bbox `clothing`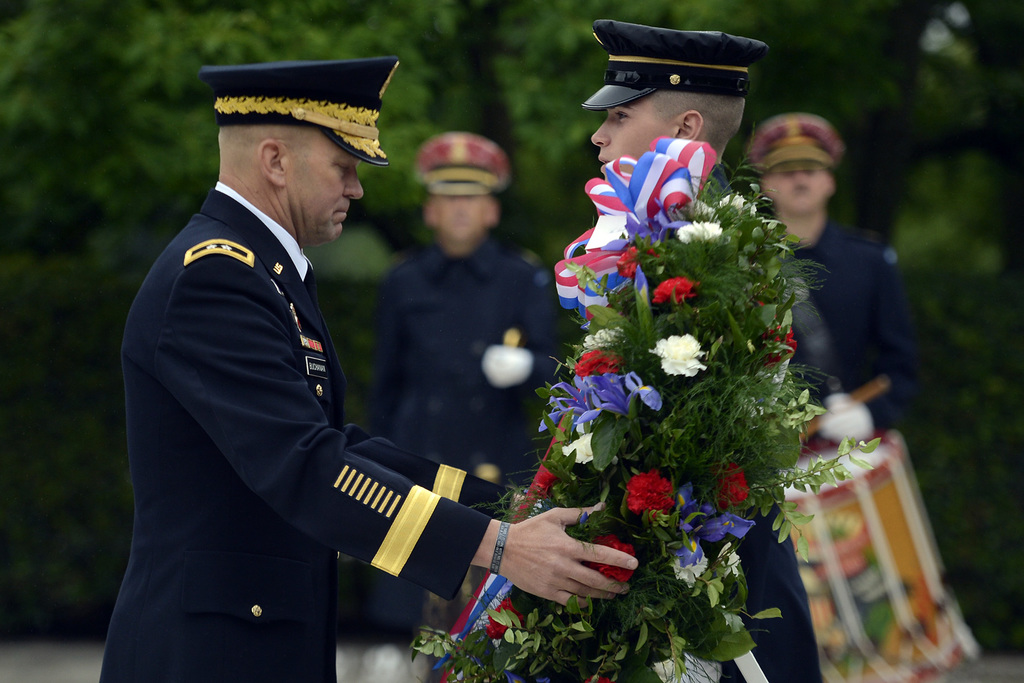
select_region(576, 17, 781, 682)
